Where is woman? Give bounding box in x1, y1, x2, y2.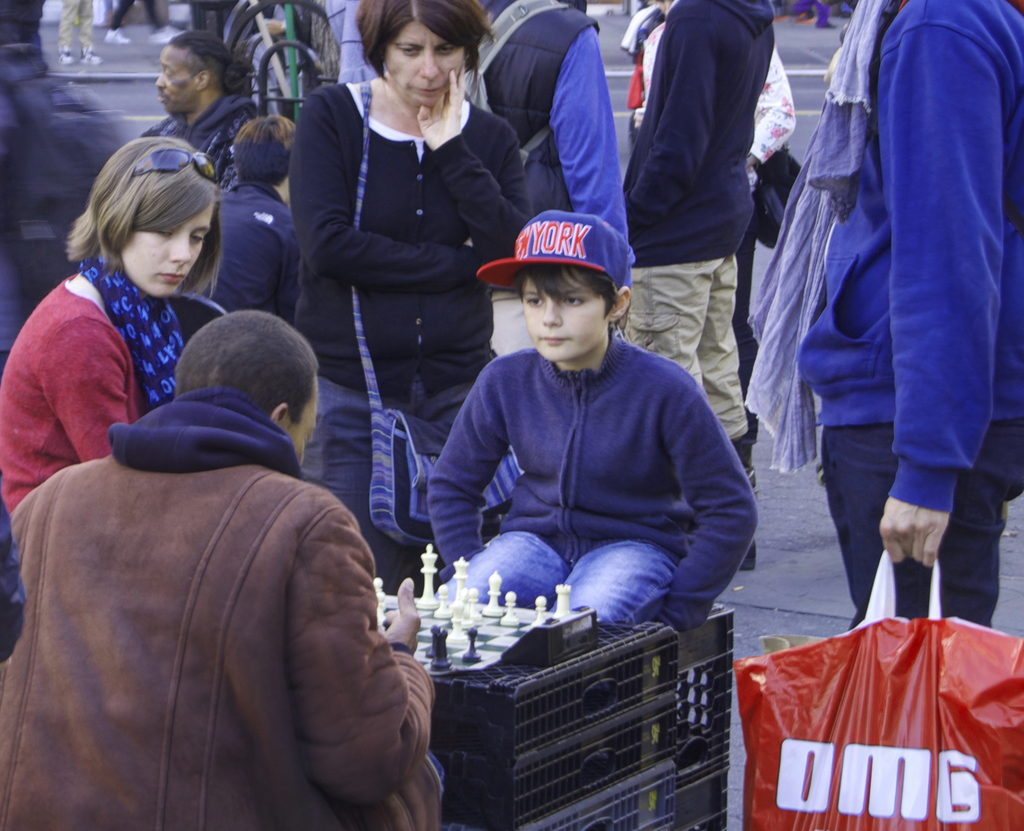
278, 1, 522, 519.
